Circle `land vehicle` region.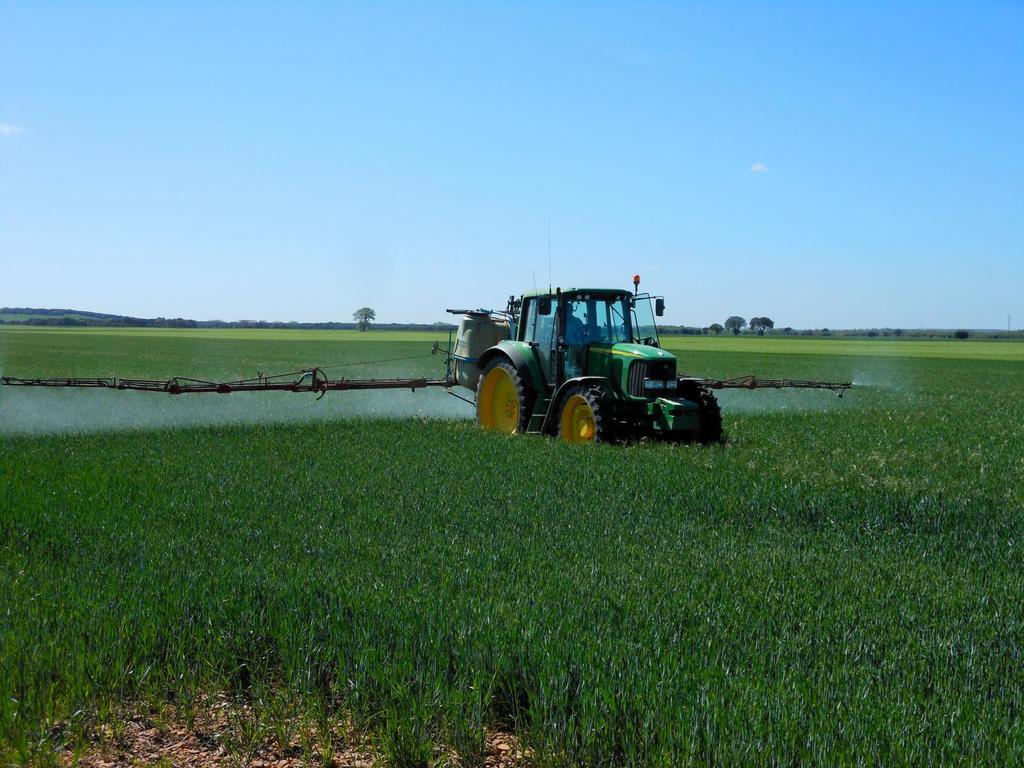
Region: locate(449, 279, 719, 451).
